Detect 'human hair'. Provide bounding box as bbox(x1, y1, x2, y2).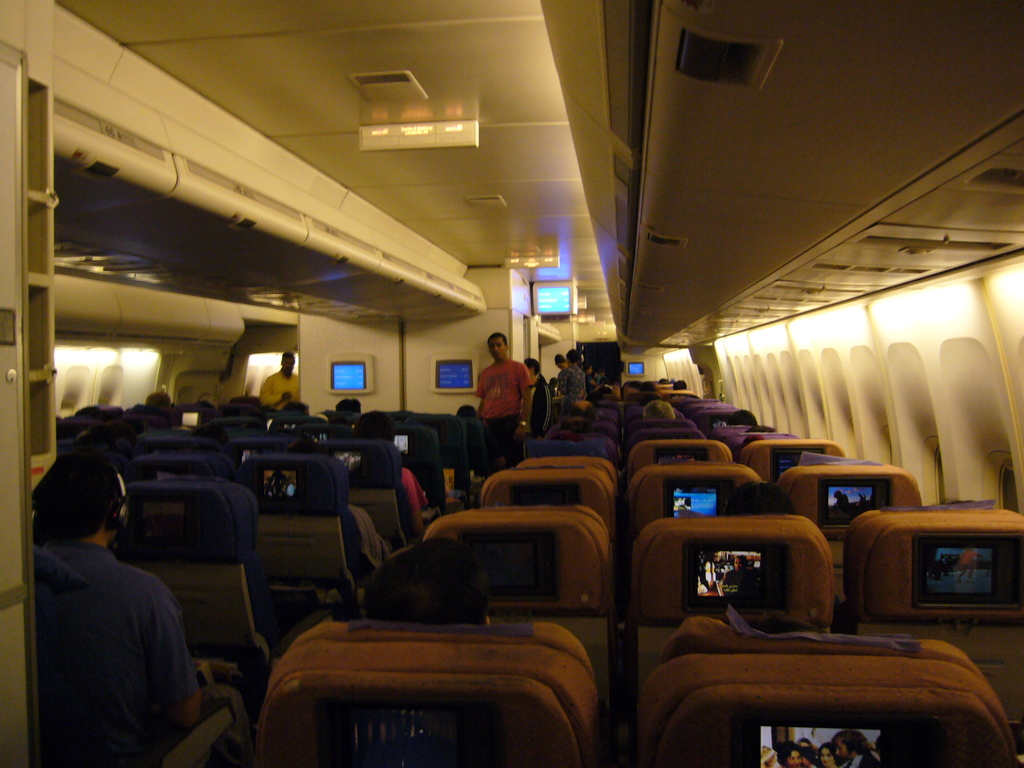
bbox(456, 404, 477, 418).
